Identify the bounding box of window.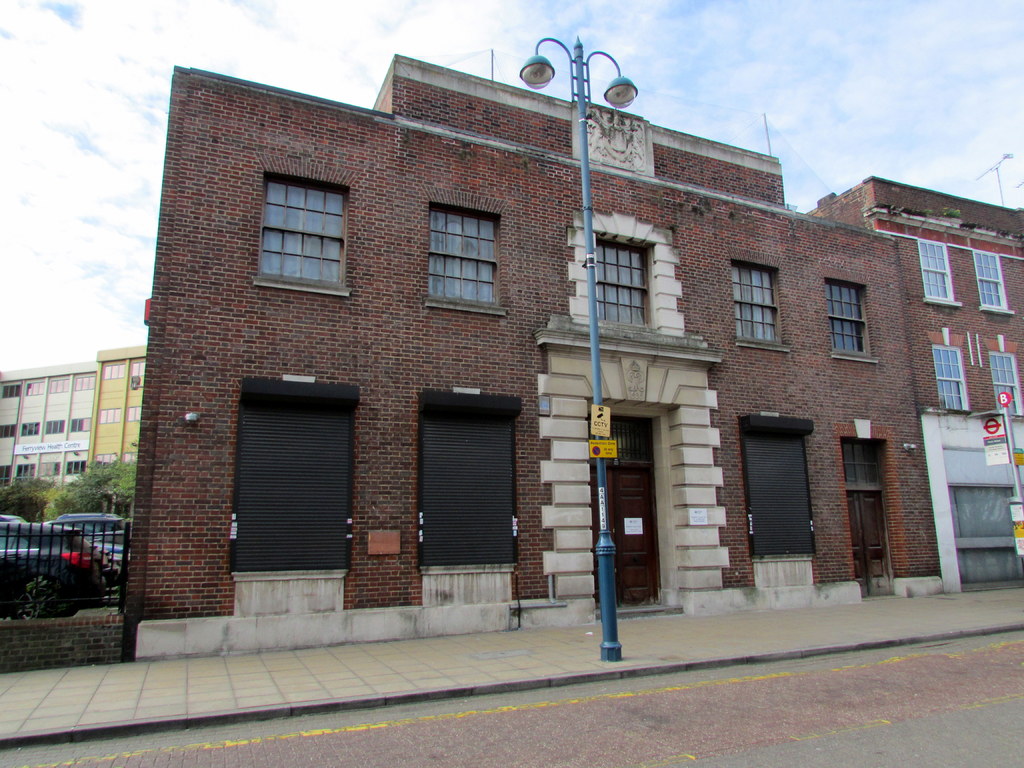
box(0, 465, 12, 490).
